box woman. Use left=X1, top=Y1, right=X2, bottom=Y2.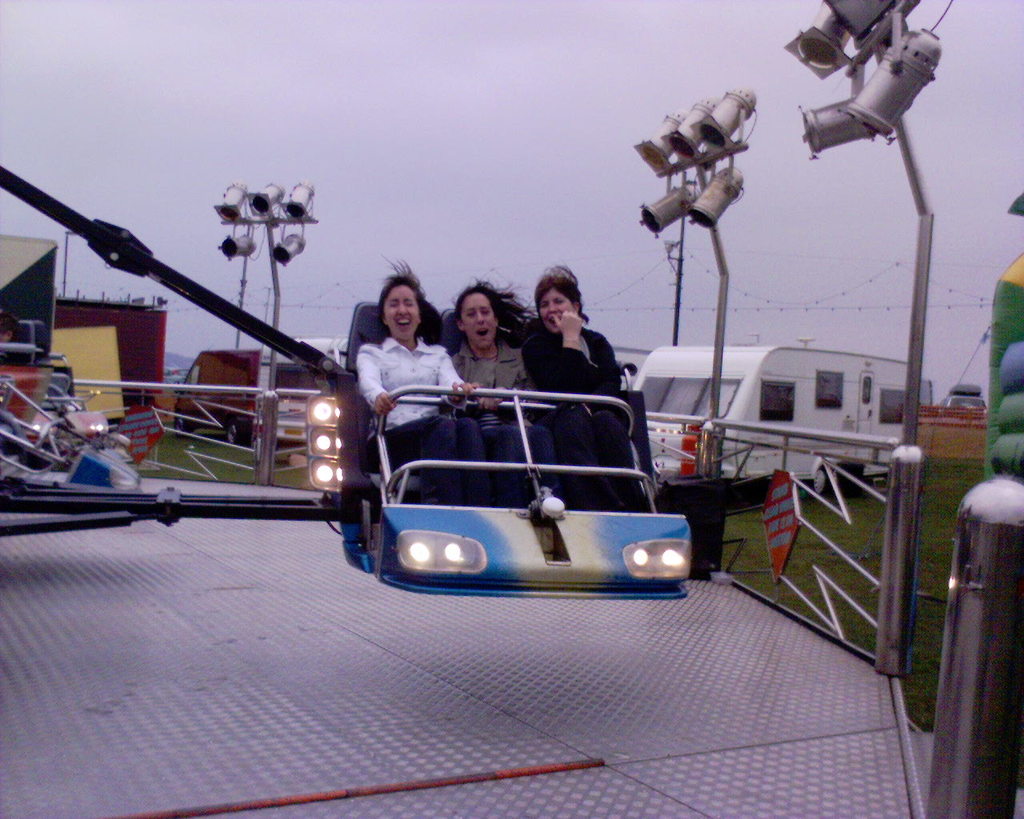
left=430, top=274, right=564, bottom=509.
